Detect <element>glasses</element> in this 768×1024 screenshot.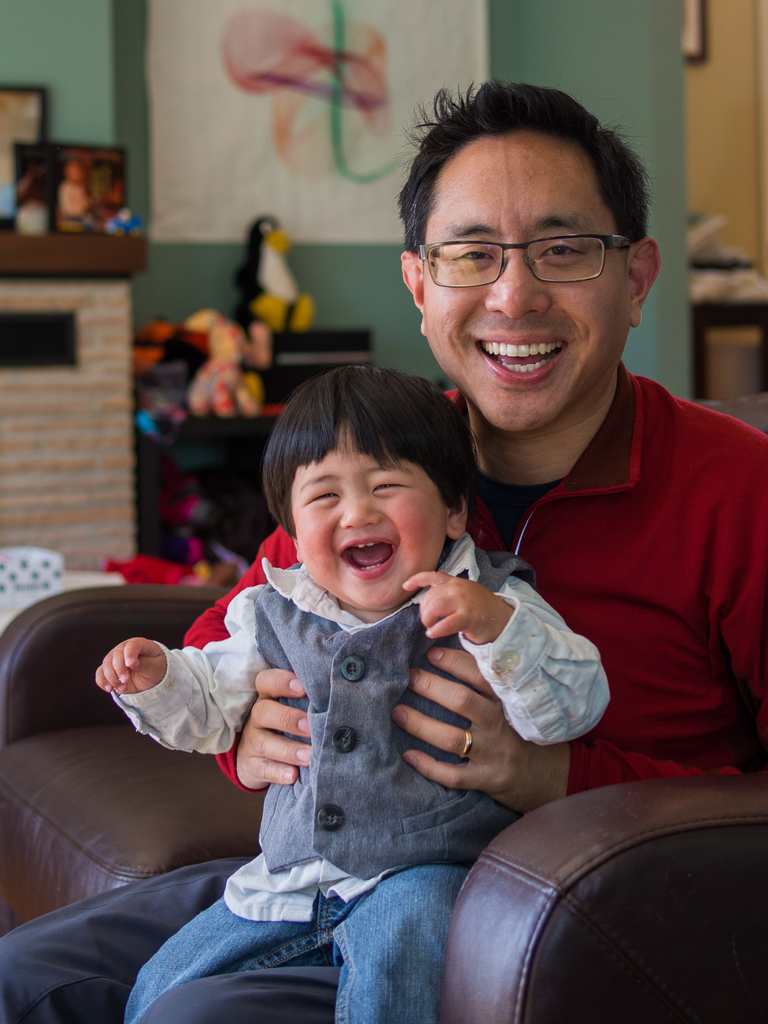
Detection: {"x1": 413, "y1": 209, "x2": 644, "y2": 277}.
